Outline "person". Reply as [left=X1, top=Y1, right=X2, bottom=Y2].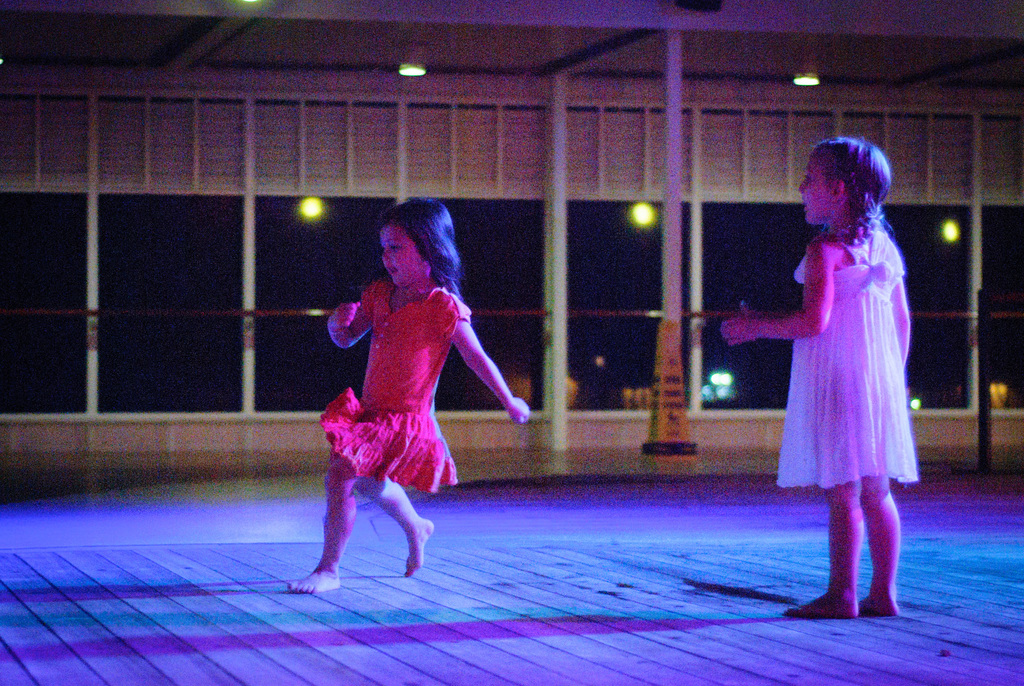
[left=280, top=197, right=533, bottom=588].
